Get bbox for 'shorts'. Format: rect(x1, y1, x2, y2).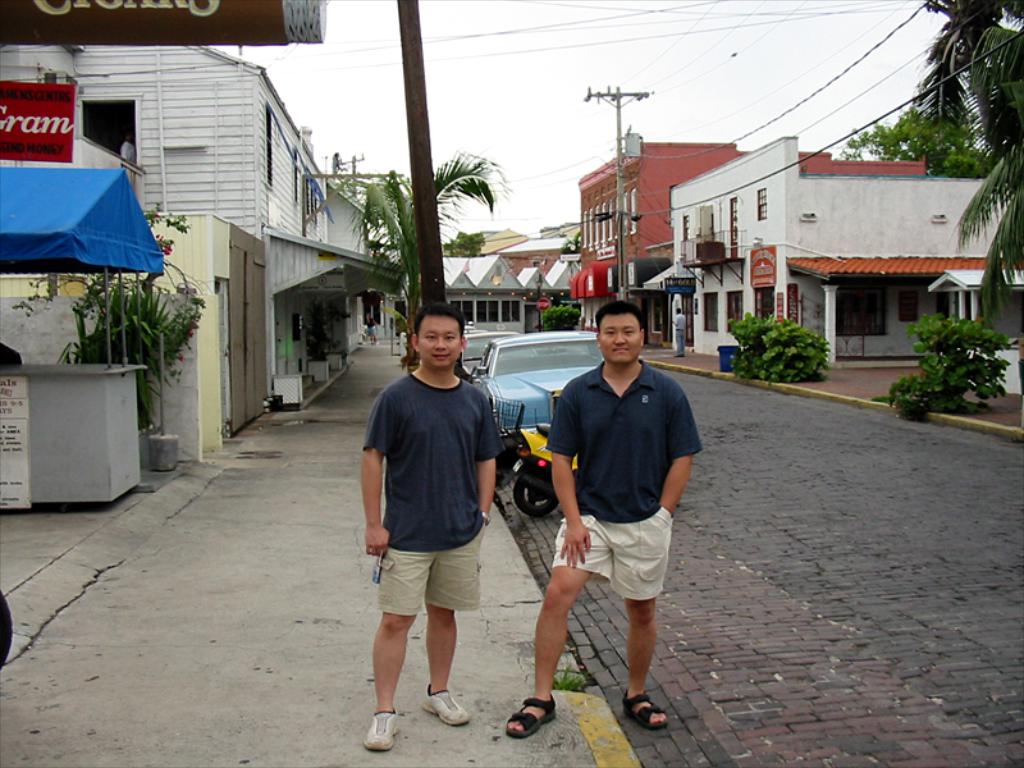
rect(553, 509, 675, 602).
